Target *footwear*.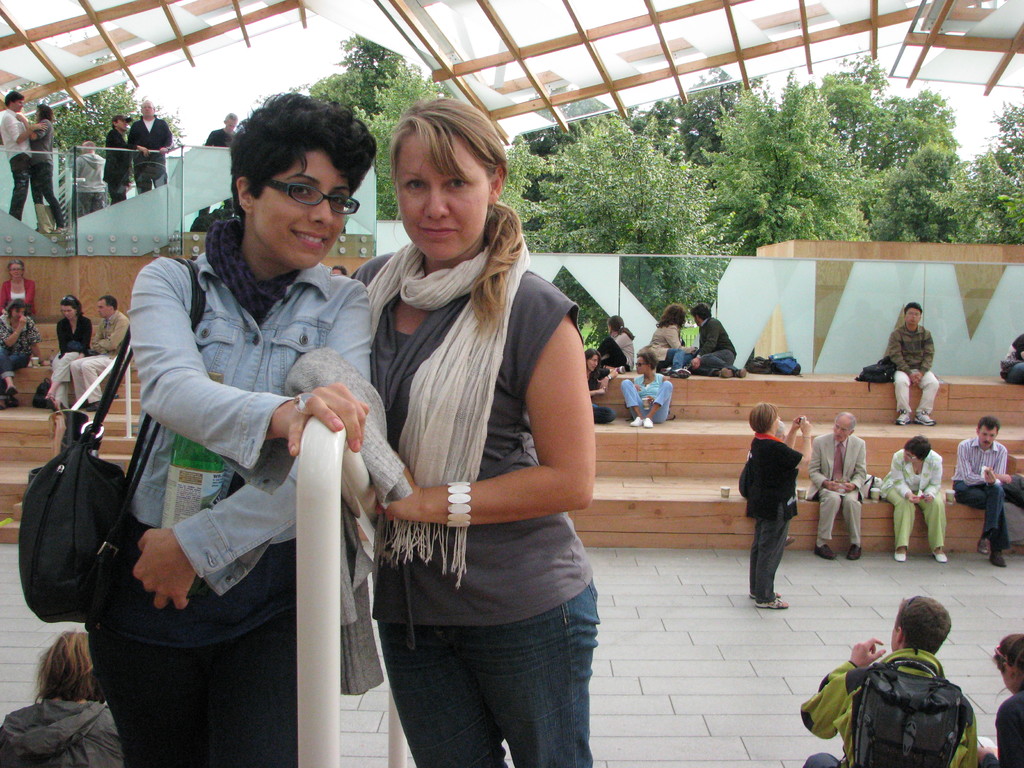
Target region: 813:546:832:562.
